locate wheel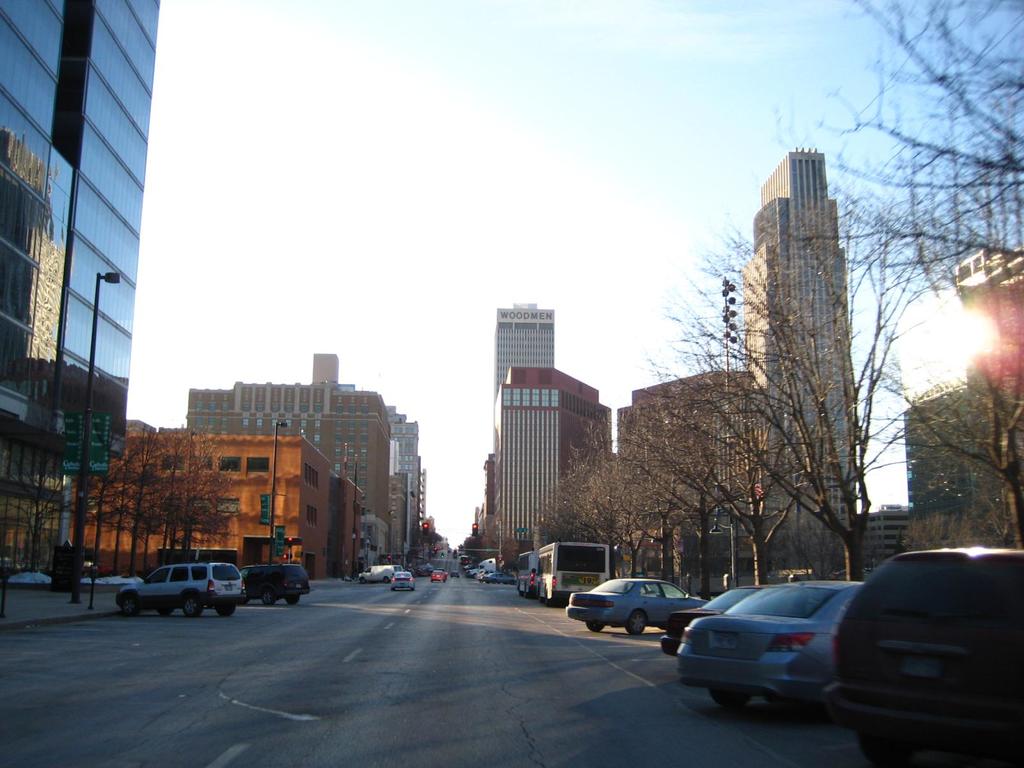
box=[118, 594, 143, 615]
